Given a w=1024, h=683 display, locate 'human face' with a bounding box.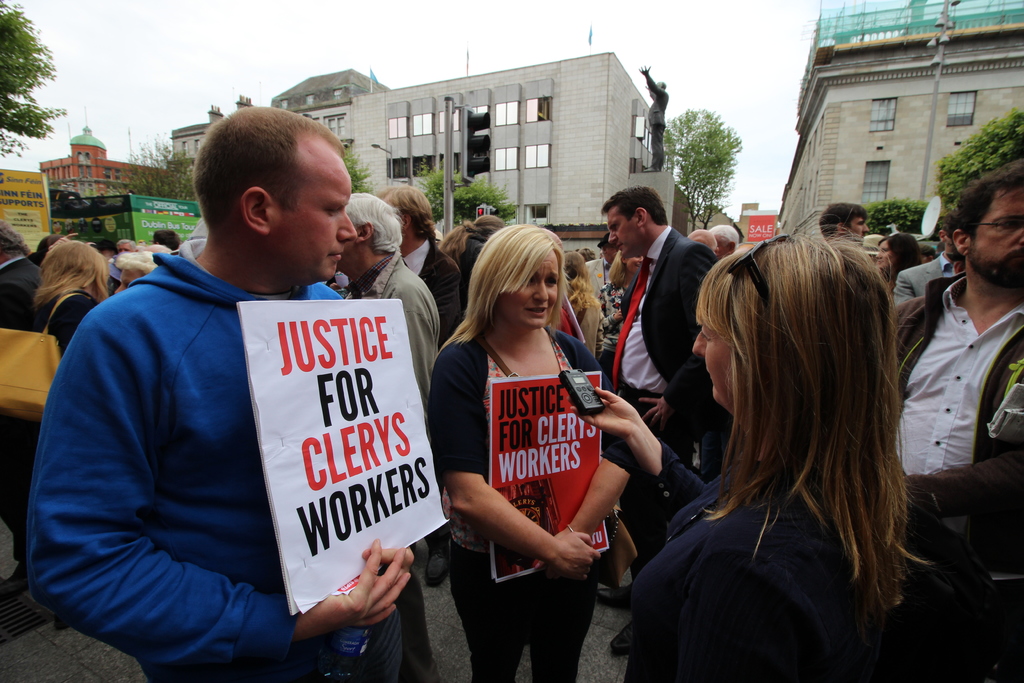
Located: locate(965, 186, 1023, 293).
